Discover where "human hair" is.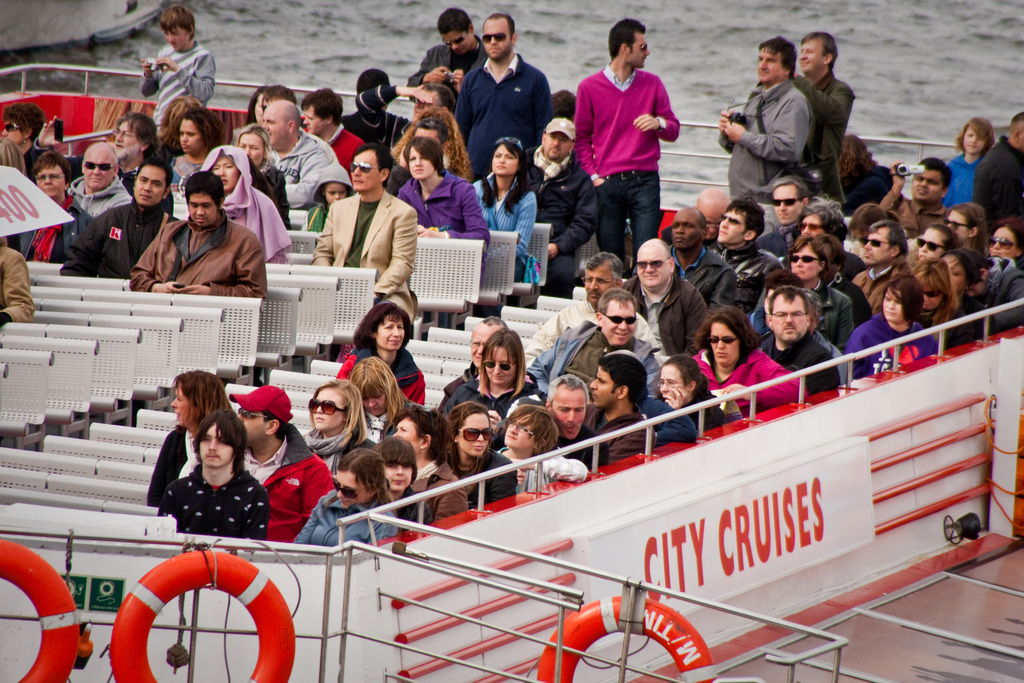
Discovered at 233,125,279,176.
